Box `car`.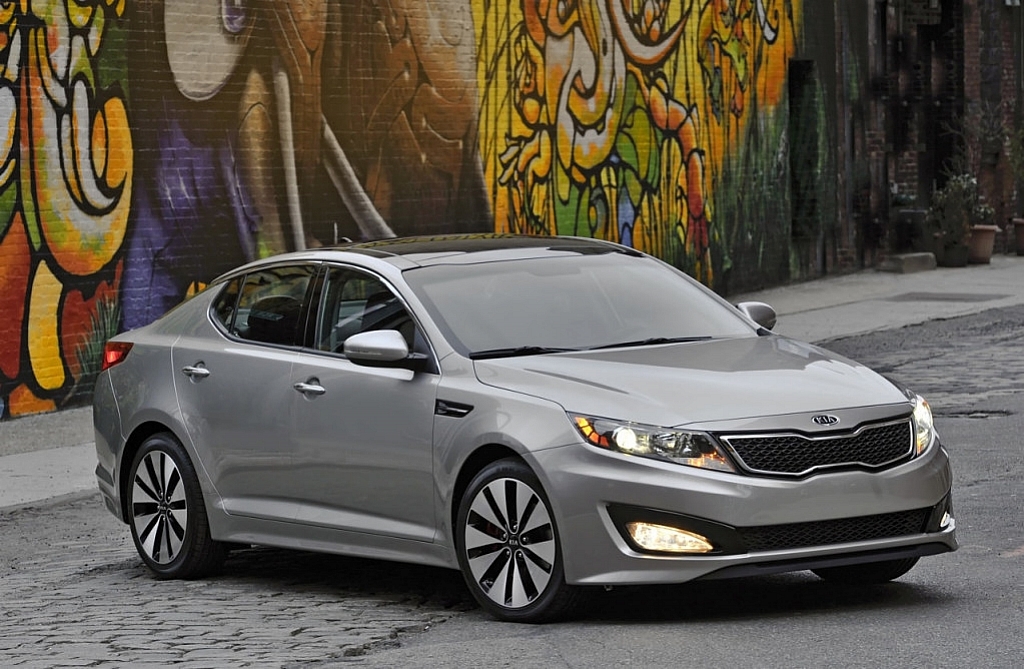
(left=82, top=241, right=975, bottom=628).
